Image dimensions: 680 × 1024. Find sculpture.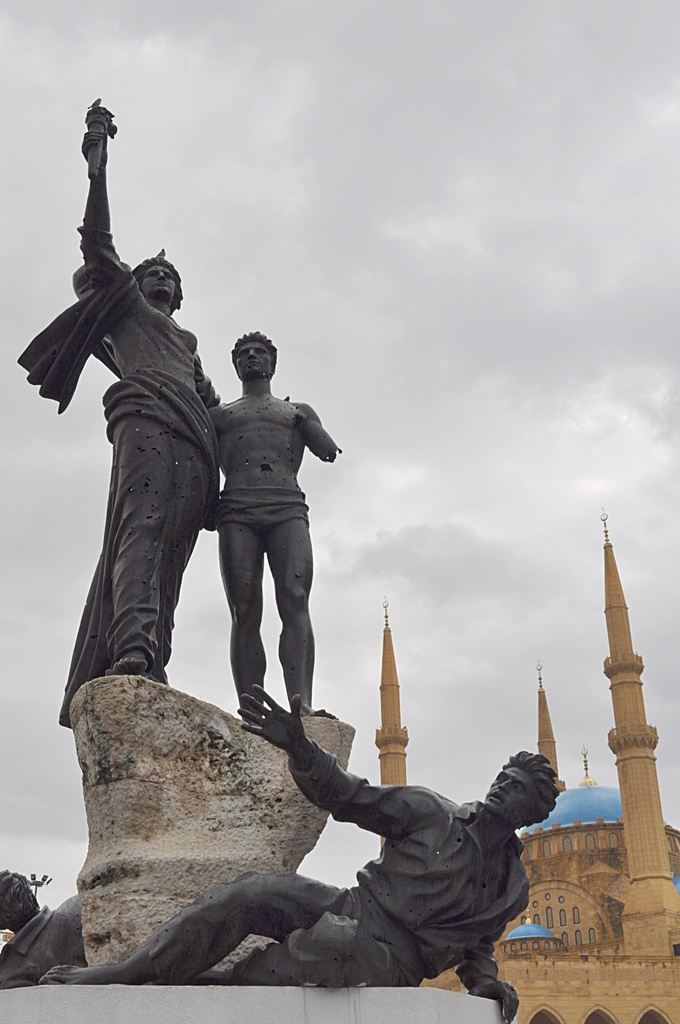
0:870:111:1005.
